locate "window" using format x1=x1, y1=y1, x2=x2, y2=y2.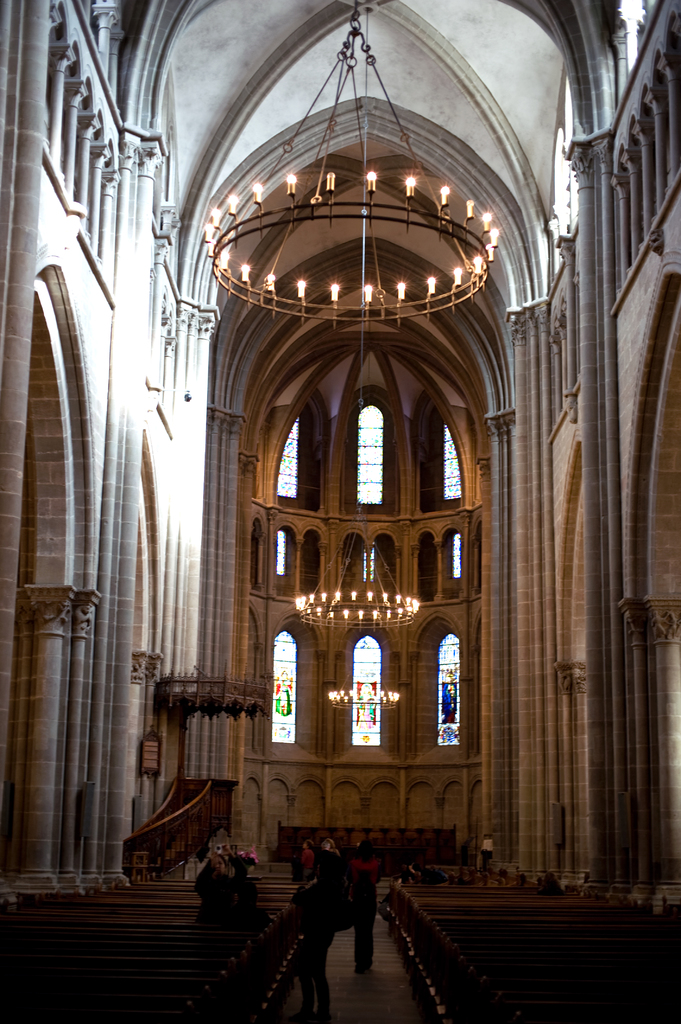
x1=350, y1=632, x2=387, y2=748.
